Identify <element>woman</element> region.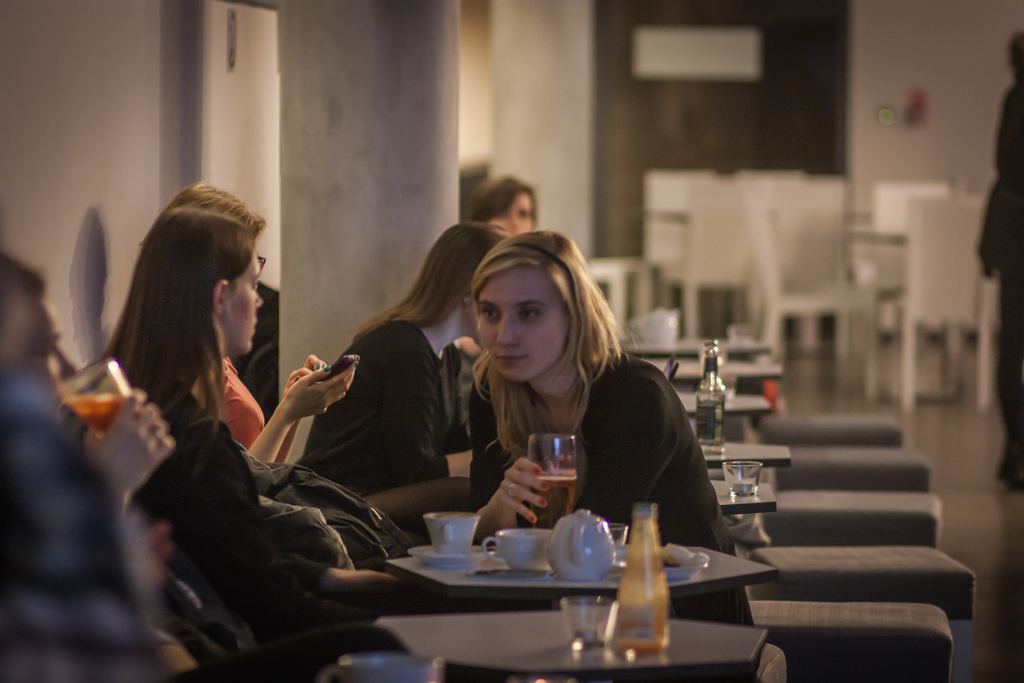
Region: x1=458, y1=173, x2=540, y2=242.
